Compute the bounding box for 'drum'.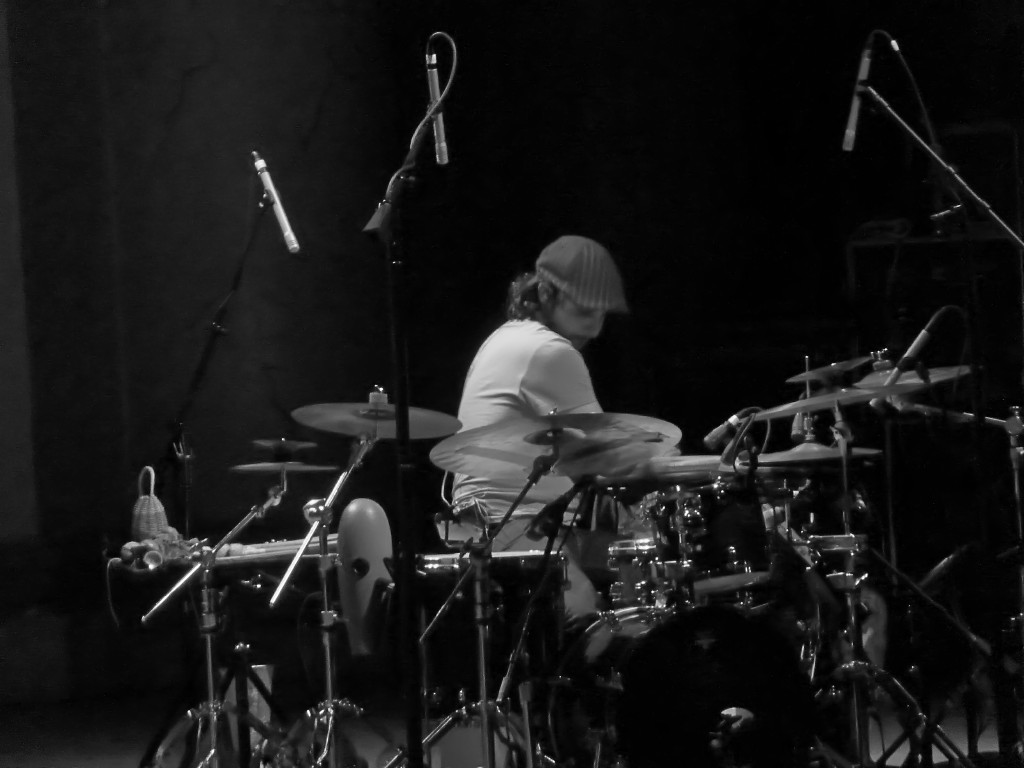
<bbox>636, 481, 789, 544</bbox>.
